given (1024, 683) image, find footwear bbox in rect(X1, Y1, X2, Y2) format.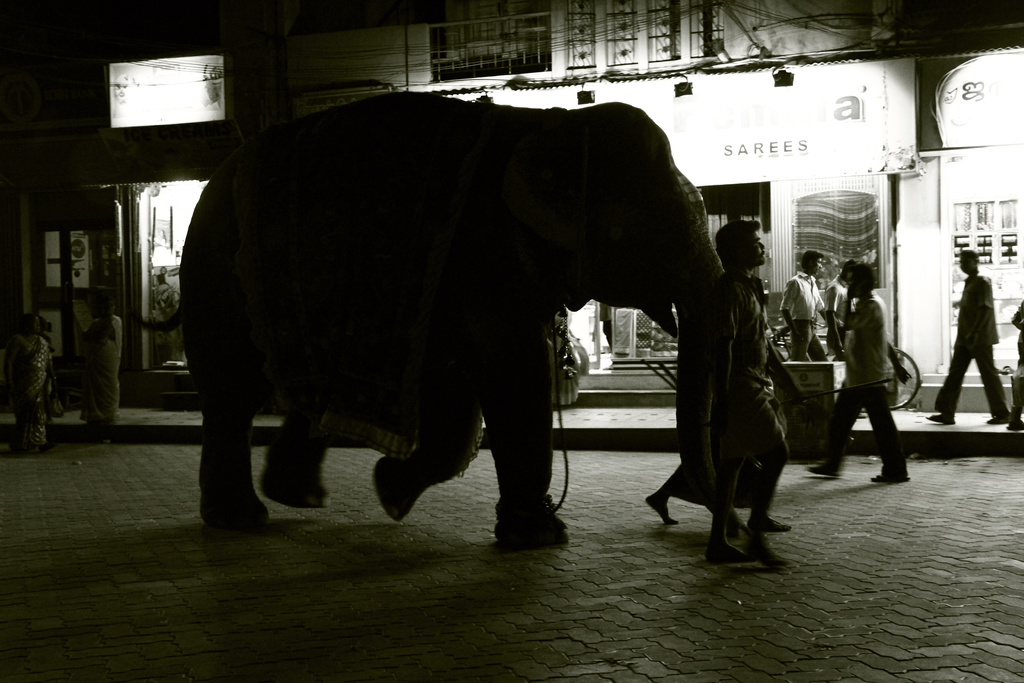
rect(986, 415, 1010, 424).
